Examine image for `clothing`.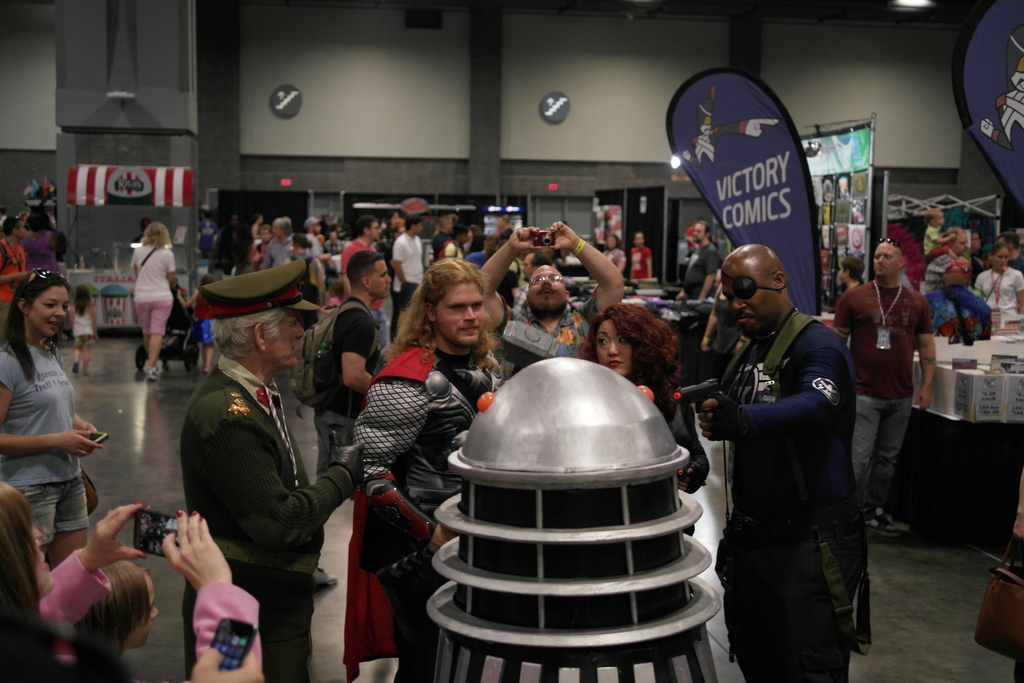
Examination result: {"left": 72, "top": 303, "right": 96, "bottom": 350}.
